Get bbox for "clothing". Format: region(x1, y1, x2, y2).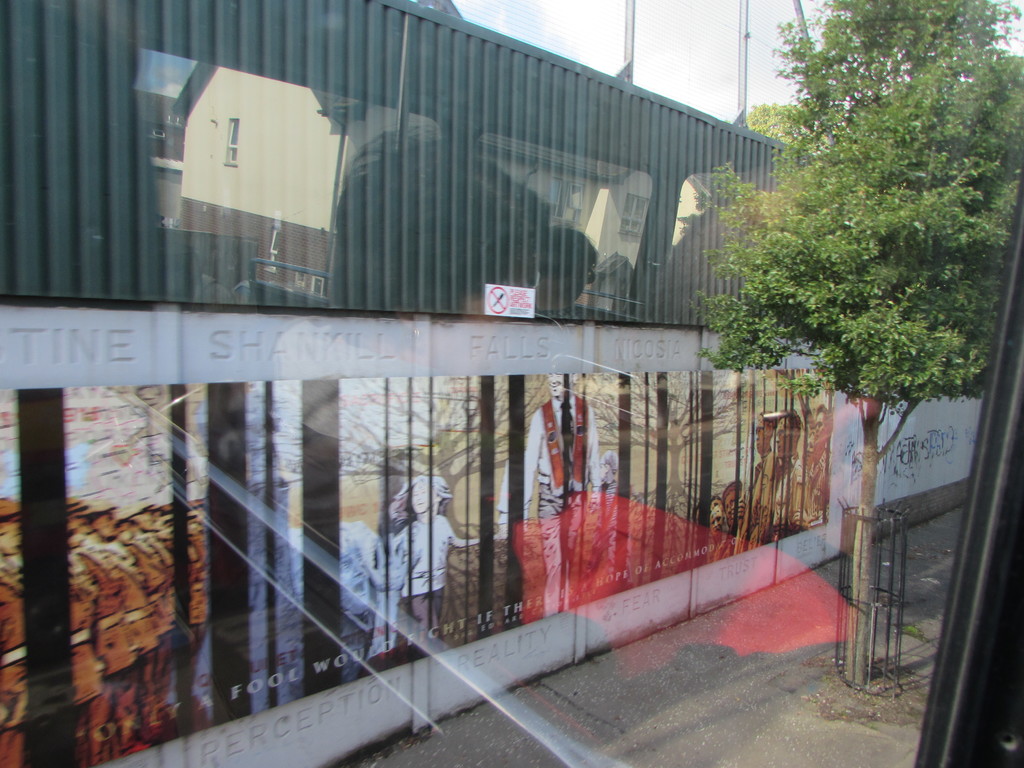
region(376, 511, 464, 639).
